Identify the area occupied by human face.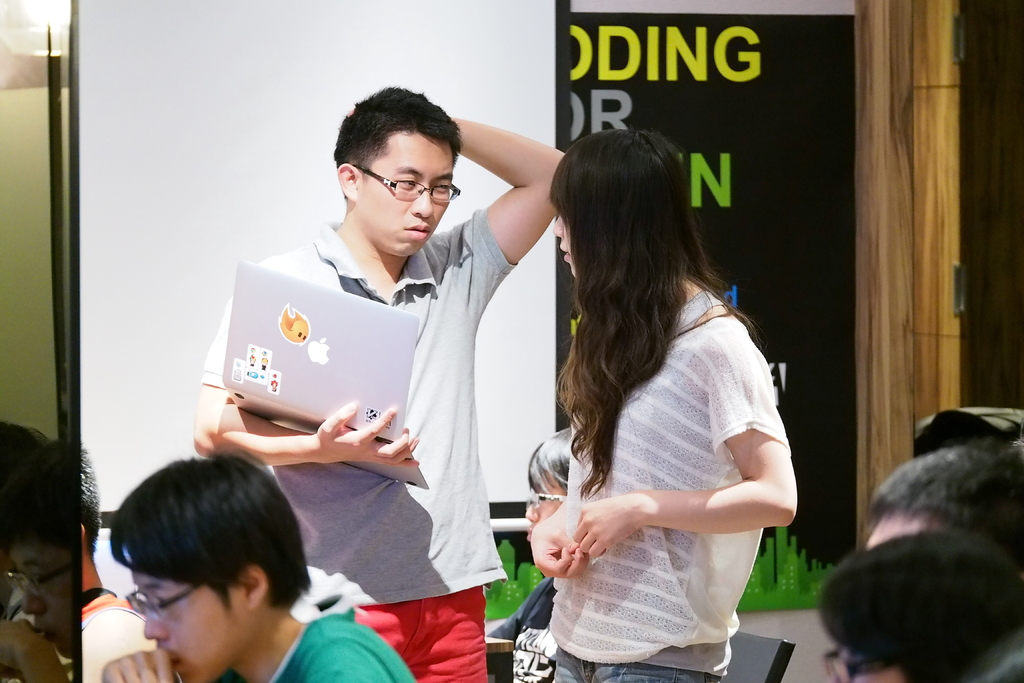
Area: select_region(518, 466, 562, 544).
